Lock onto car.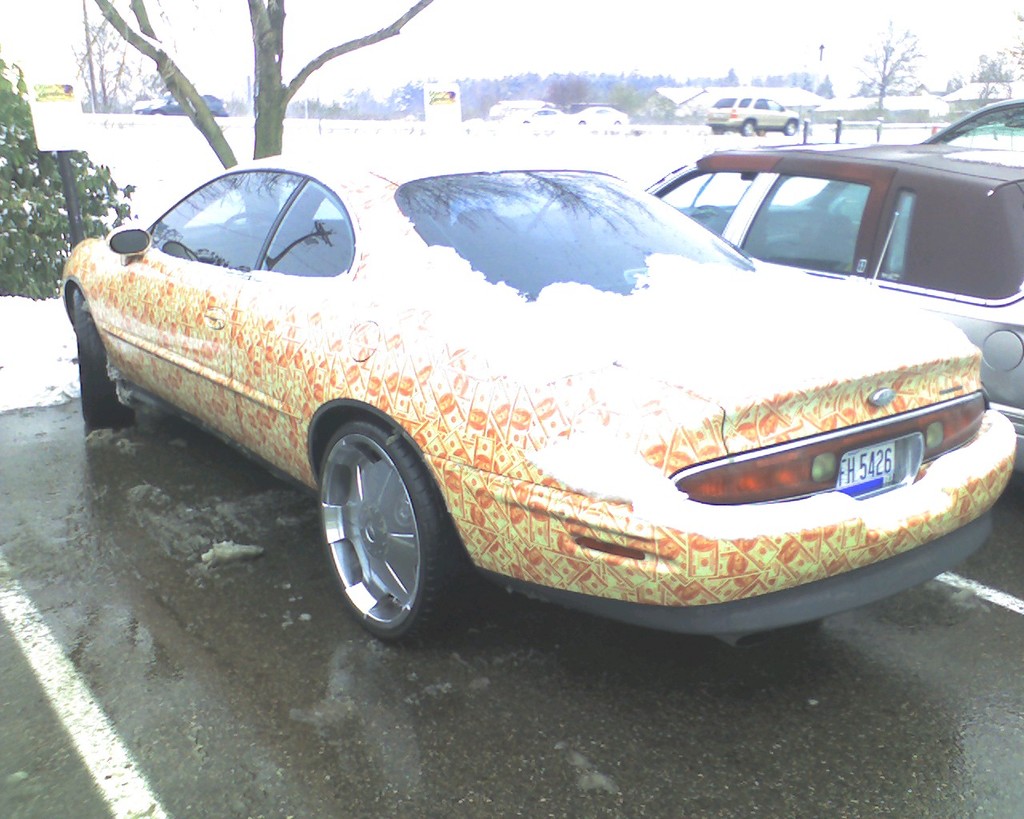
Locked: x1=636 y1=142 x2=1023 y2=455.
